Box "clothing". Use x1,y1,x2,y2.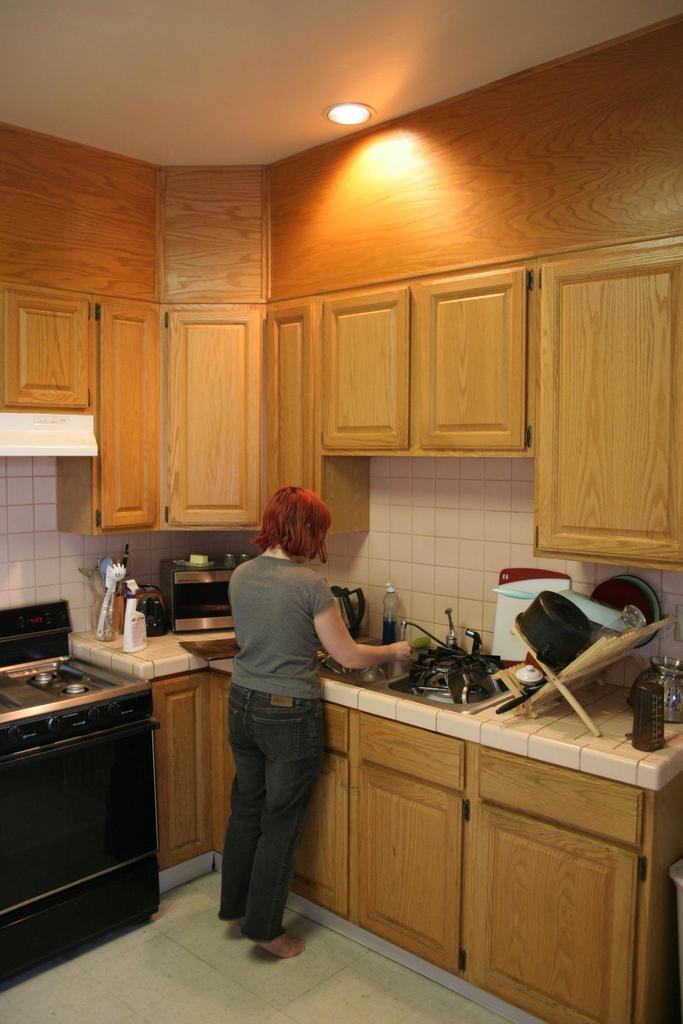
213,550,340,946.
